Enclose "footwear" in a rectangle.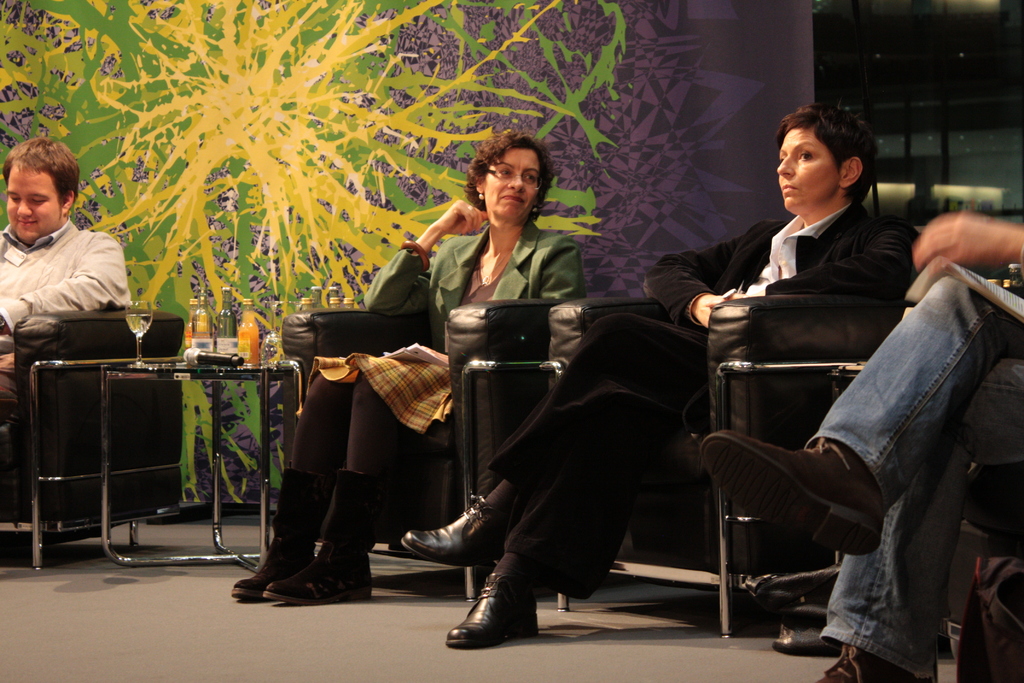
l=445, t=571, r=542, b=650.
